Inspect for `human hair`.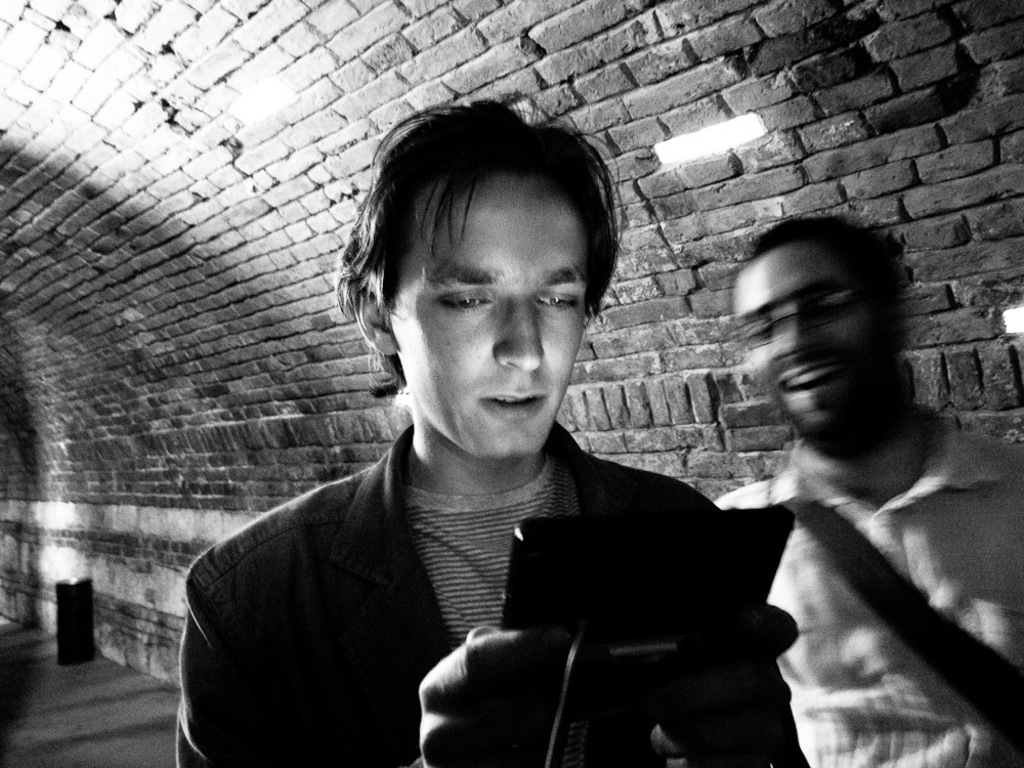
Inspection: BBox(746, 222, 920, 351).
